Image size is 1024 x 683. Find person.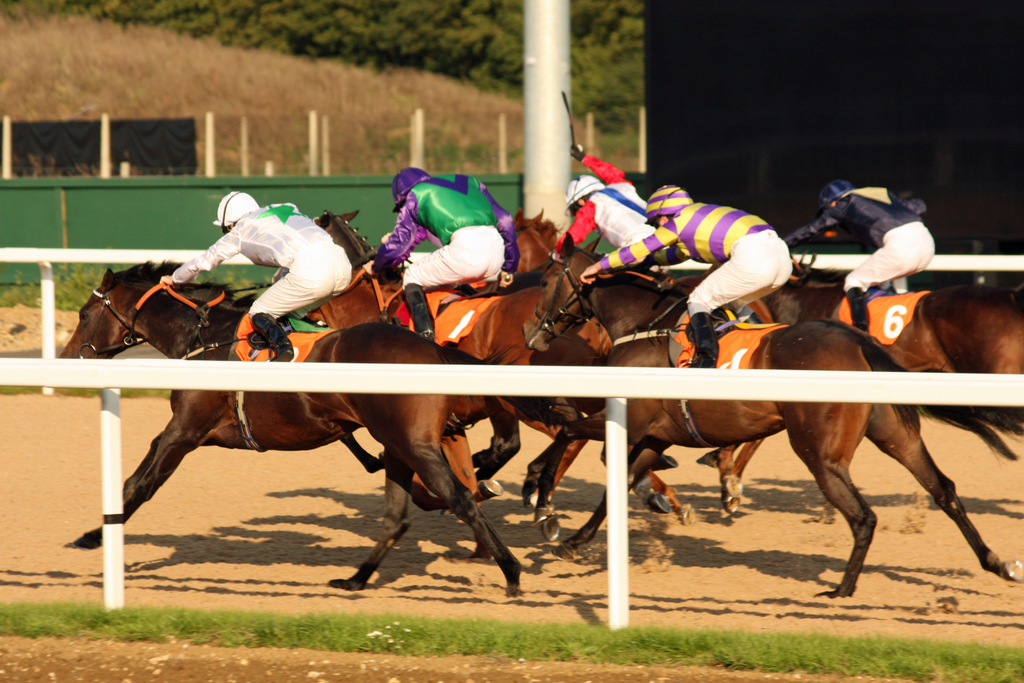
select_region(582, 176, 794, 371).
